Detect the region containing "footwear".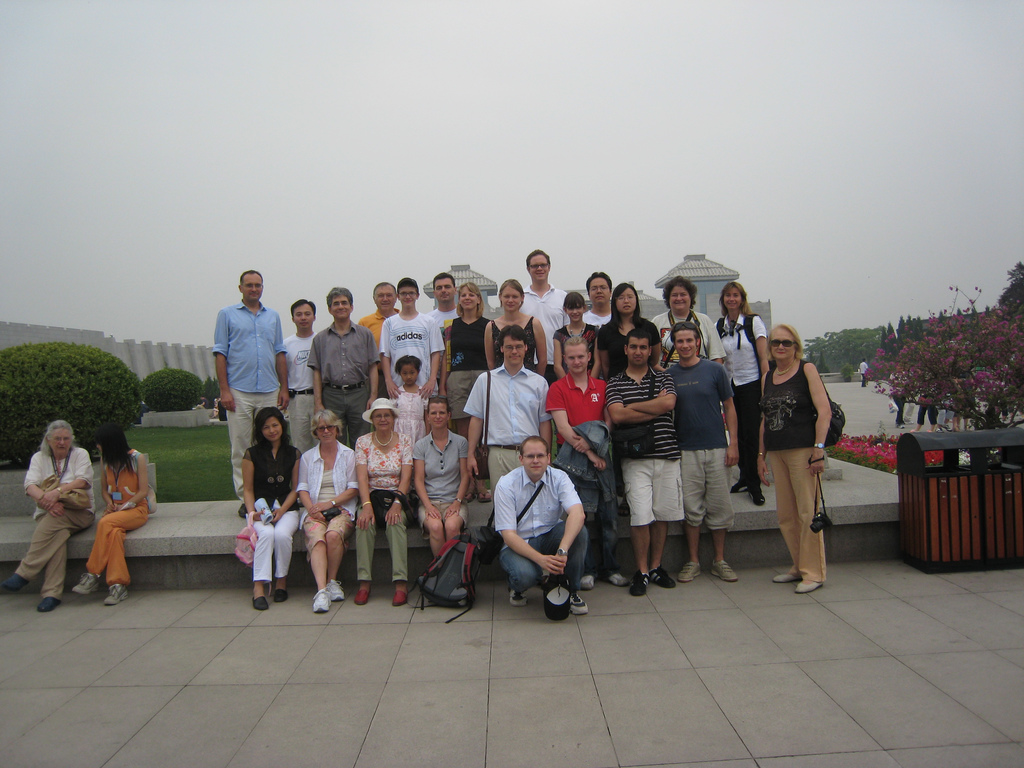
102,584,127,605.
